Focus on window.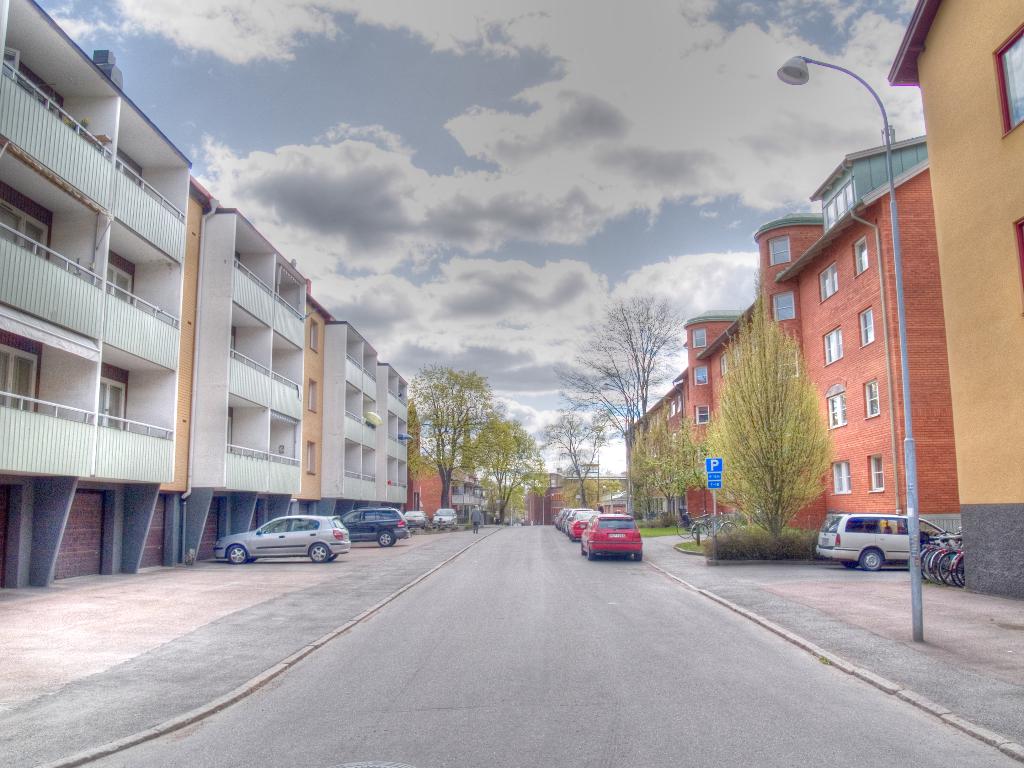
Focused at select_region(0, 341, 40, 410).
